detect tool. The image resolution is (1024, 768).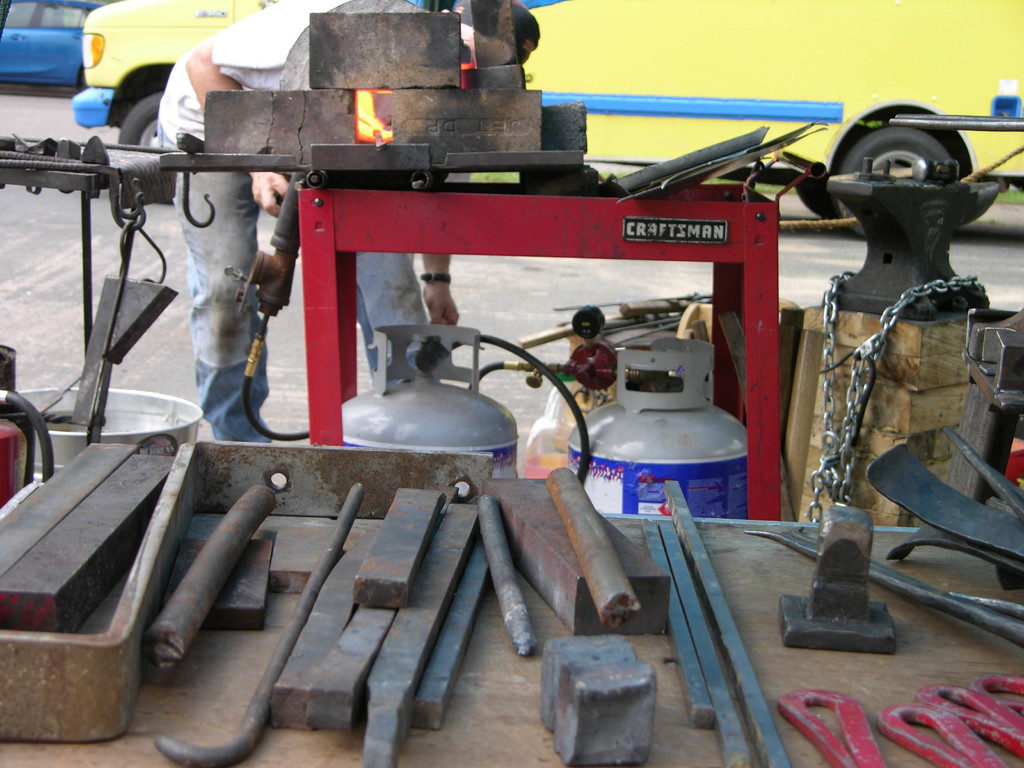
l=824, t=156, r=1002, b=316.
